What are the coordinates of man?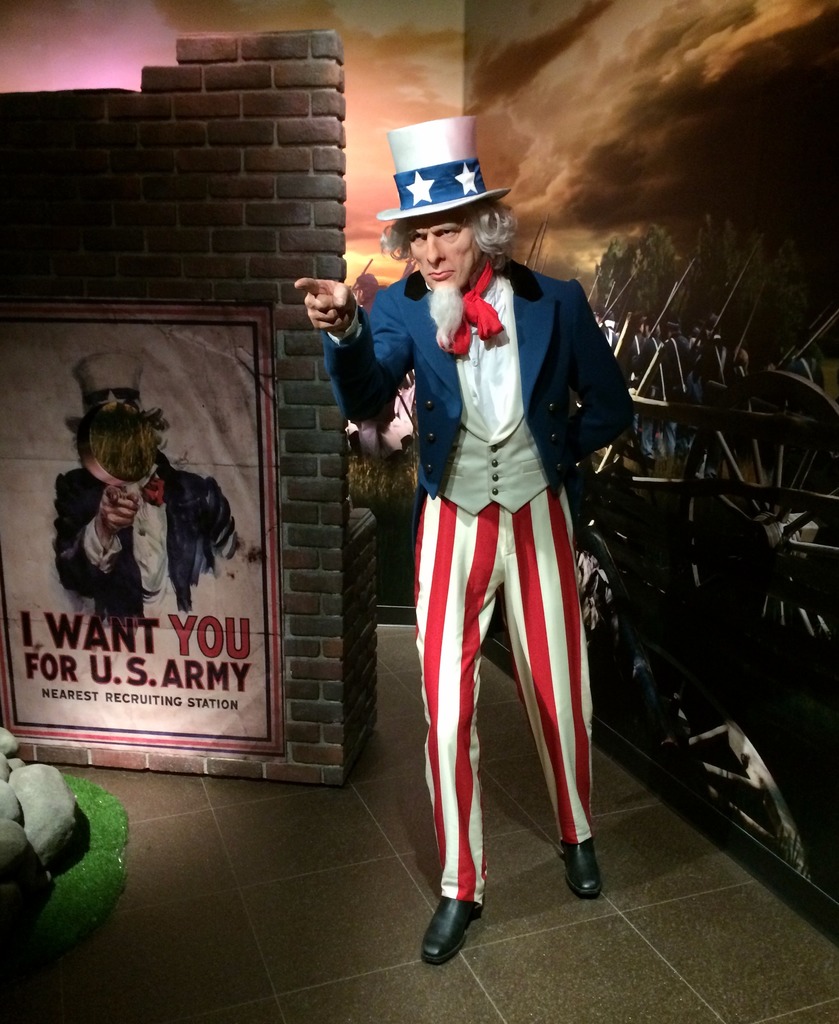
294, 195, 635, 963.
